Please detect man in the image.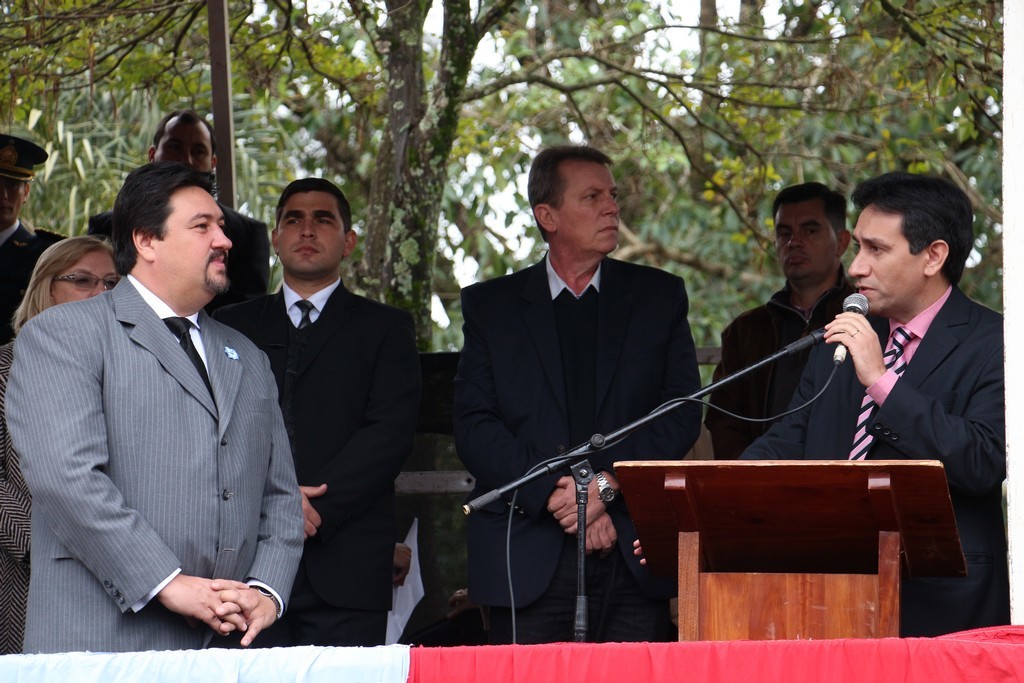
{"x1": 79, "y1": 105, "x2": 273, "y2": 316}.
